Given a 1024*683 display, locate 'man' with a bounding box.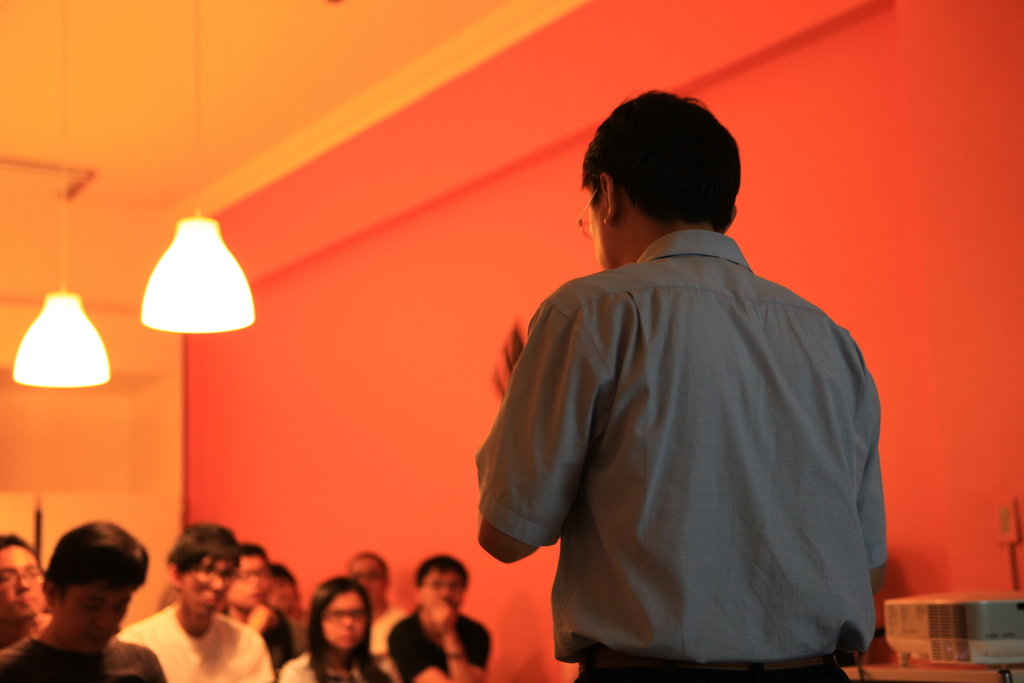
Located: (220,541,304,675).
